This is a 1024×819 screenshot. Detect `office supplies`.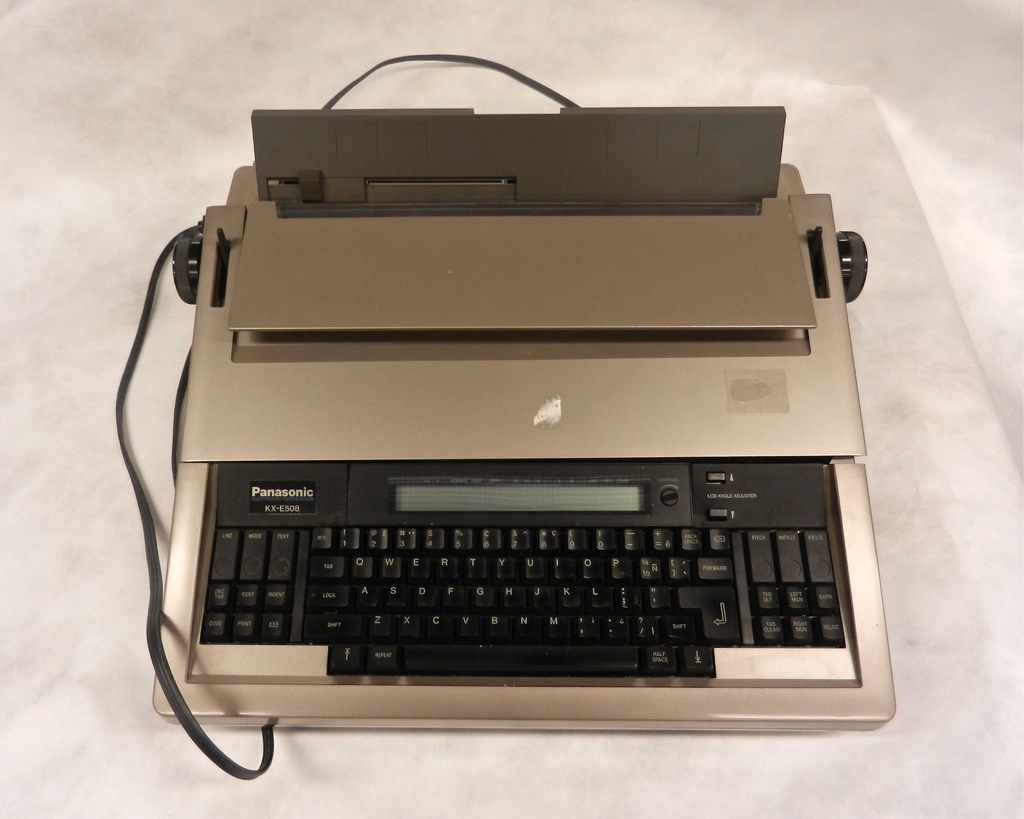
<box>173,107,897,730</box>.
